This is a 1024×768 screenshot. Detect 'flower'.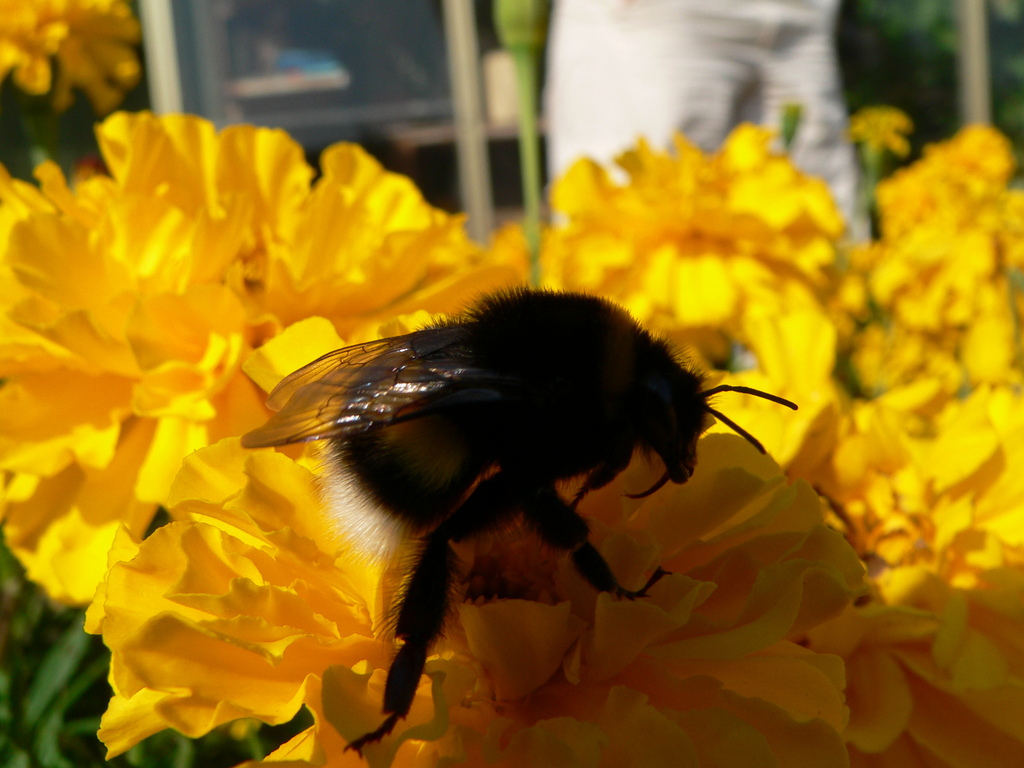
select_region(0, 0, 140, 109).
